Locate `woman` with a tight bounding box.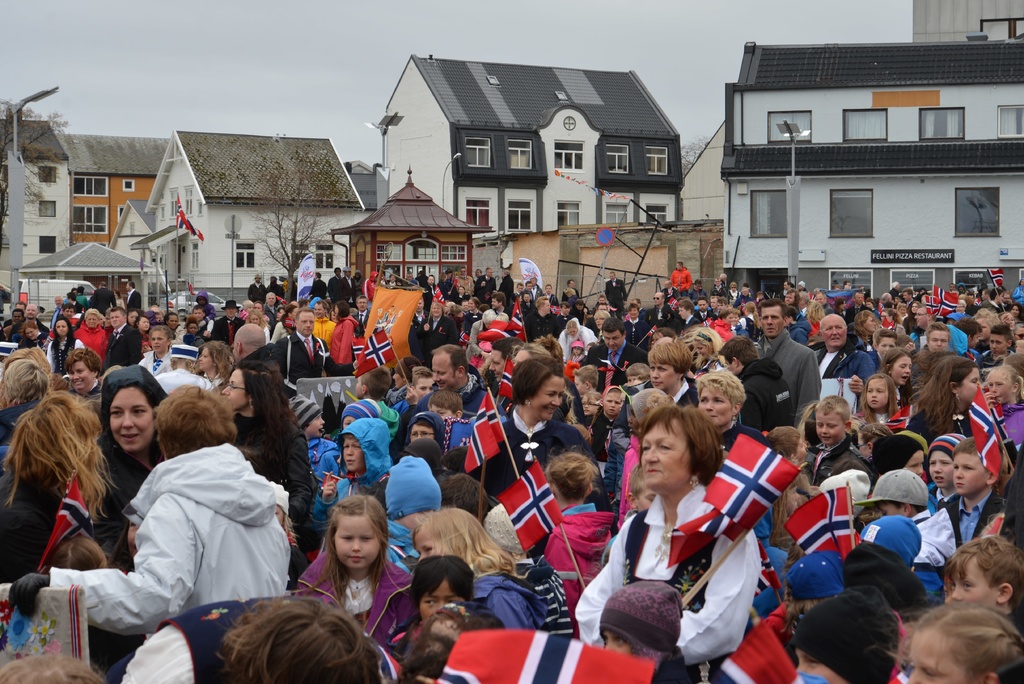
{"x1": 326, "y1": 297, "x2": 358, "y2": 381}.
